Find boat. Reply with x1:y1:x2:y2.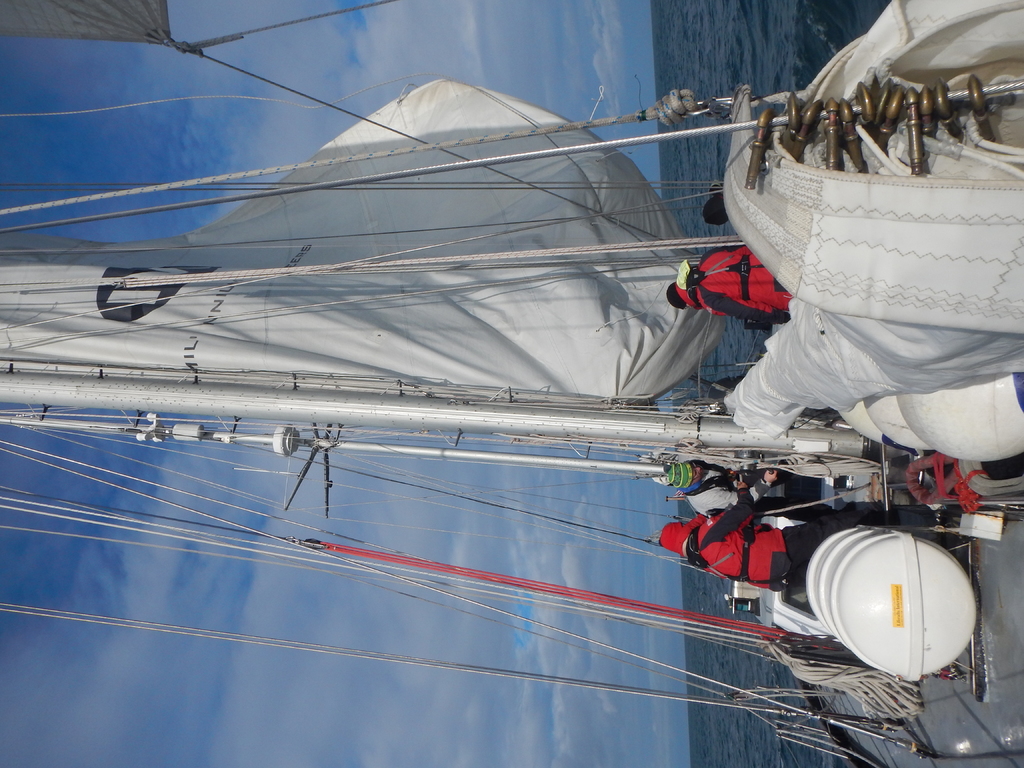
0:0:1023:767.
